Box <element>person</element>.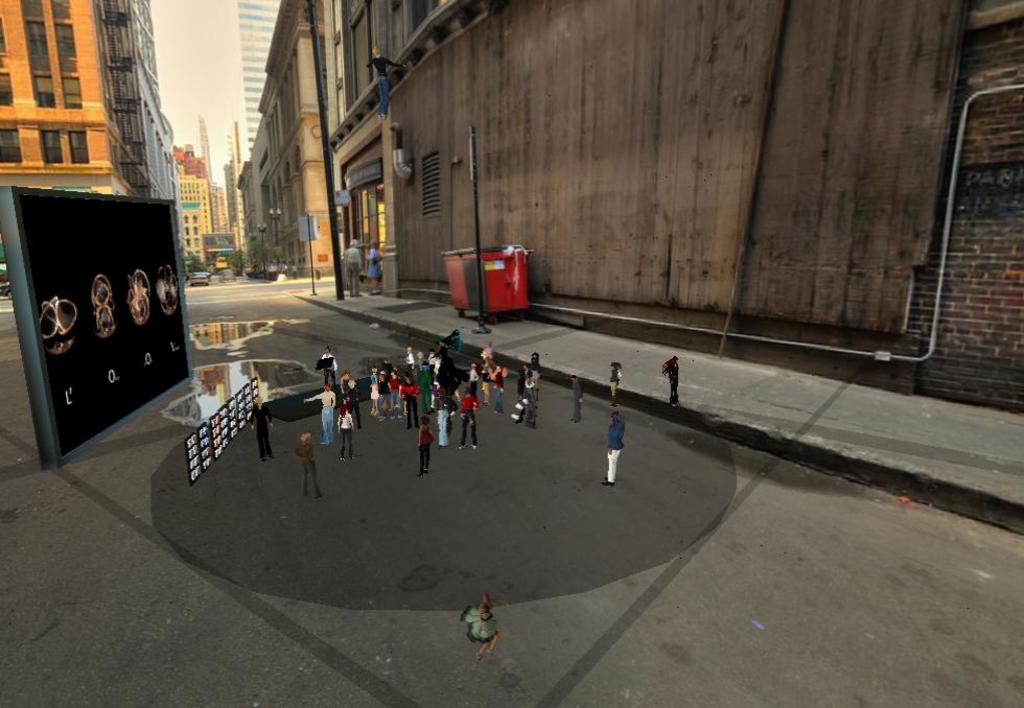
Rect(602, 410, 623, 491).
